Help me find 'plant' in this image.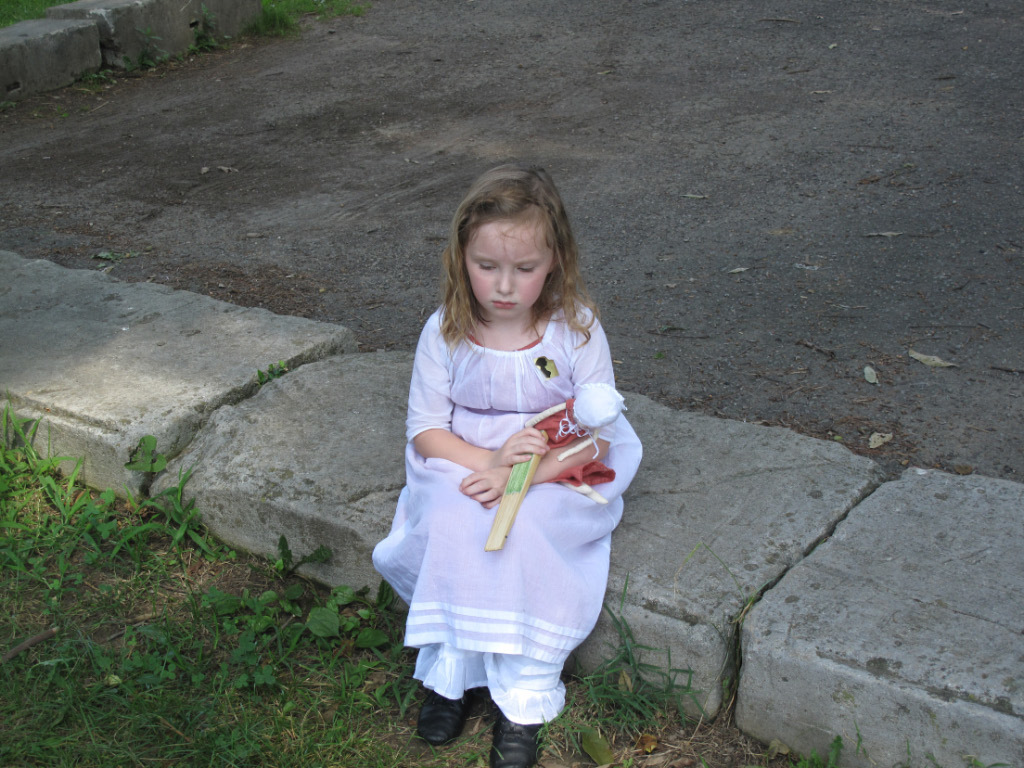
Found it: {"x1": 74, "y1": 67, "x2": 112, "y2": 98}.
